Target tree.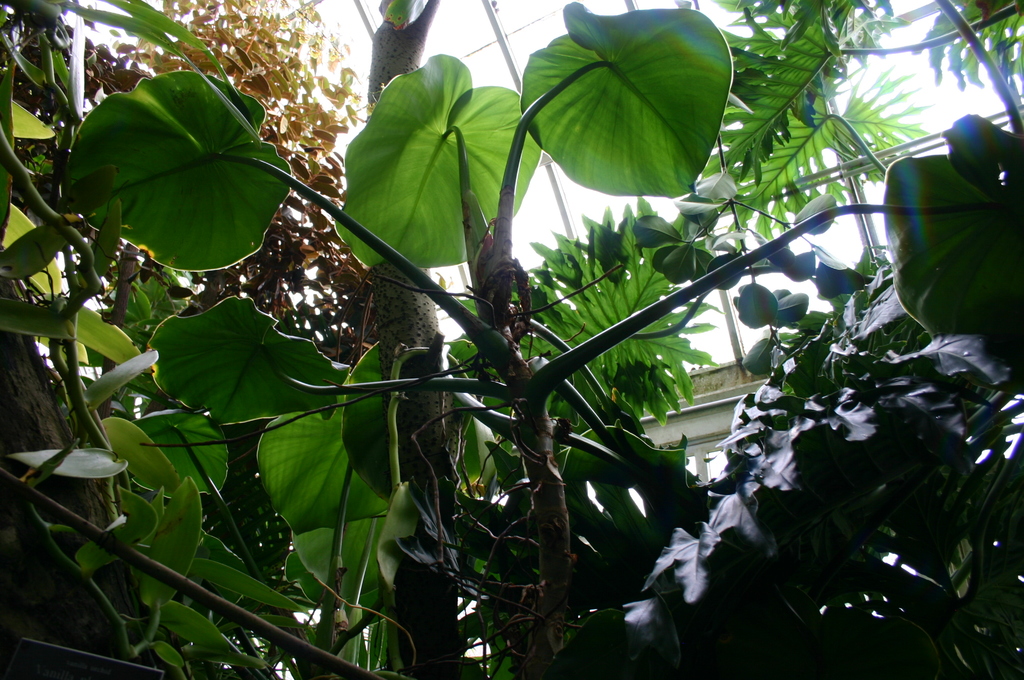
Target region: {"left": 0, "top": 0, "right": 1023, "bottom": 679}.
